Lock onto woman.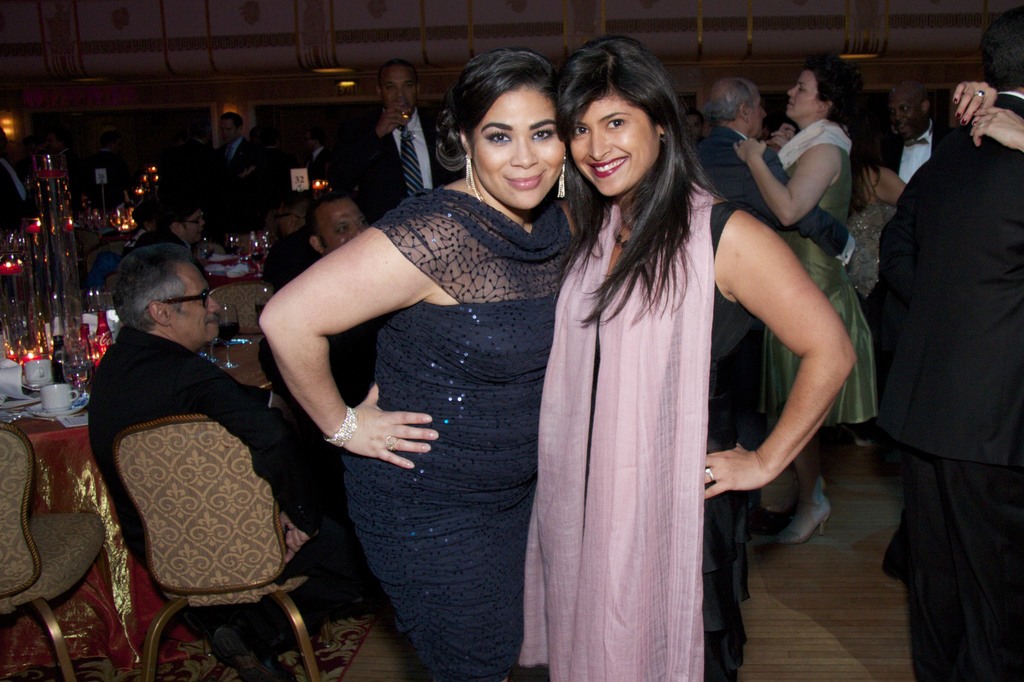
Locked: [x1=731, y1=50, x2=878, y2=546].
